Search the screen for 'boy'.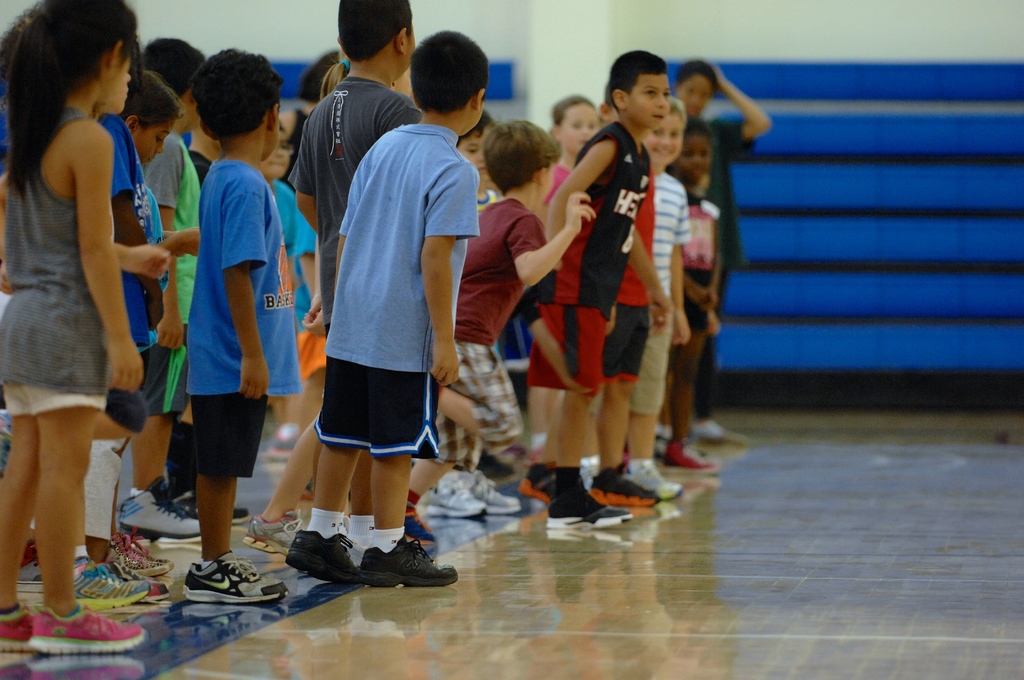
Found at {"left": 522, "top": 51, "right": 675, "bottom": 505}.
